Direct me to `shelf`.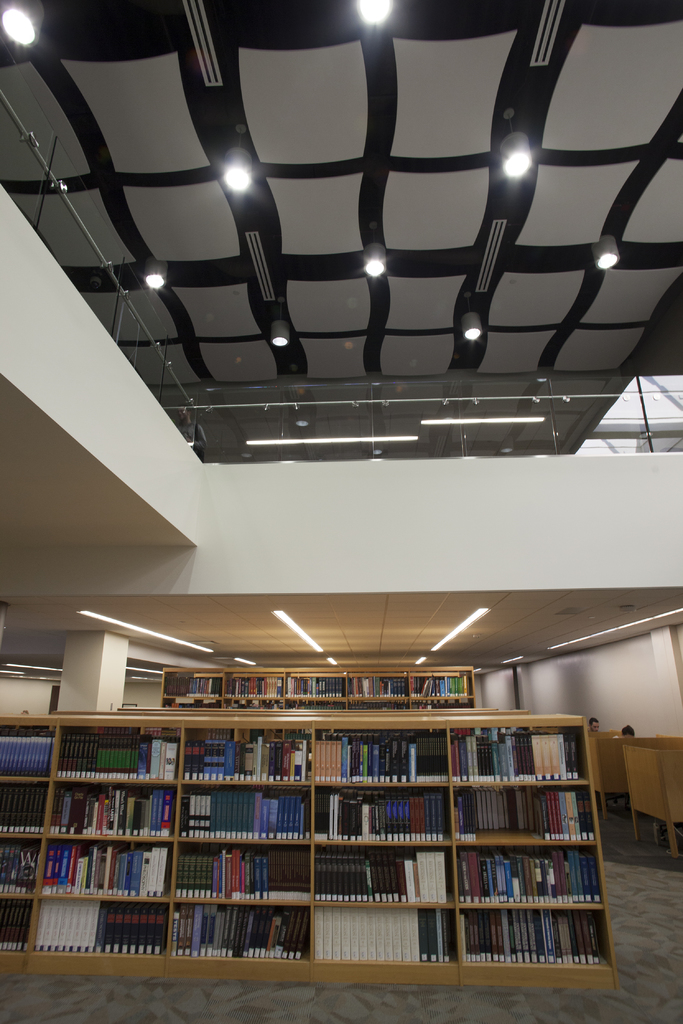
Direction: bbox(0, 895, 35, 956).
